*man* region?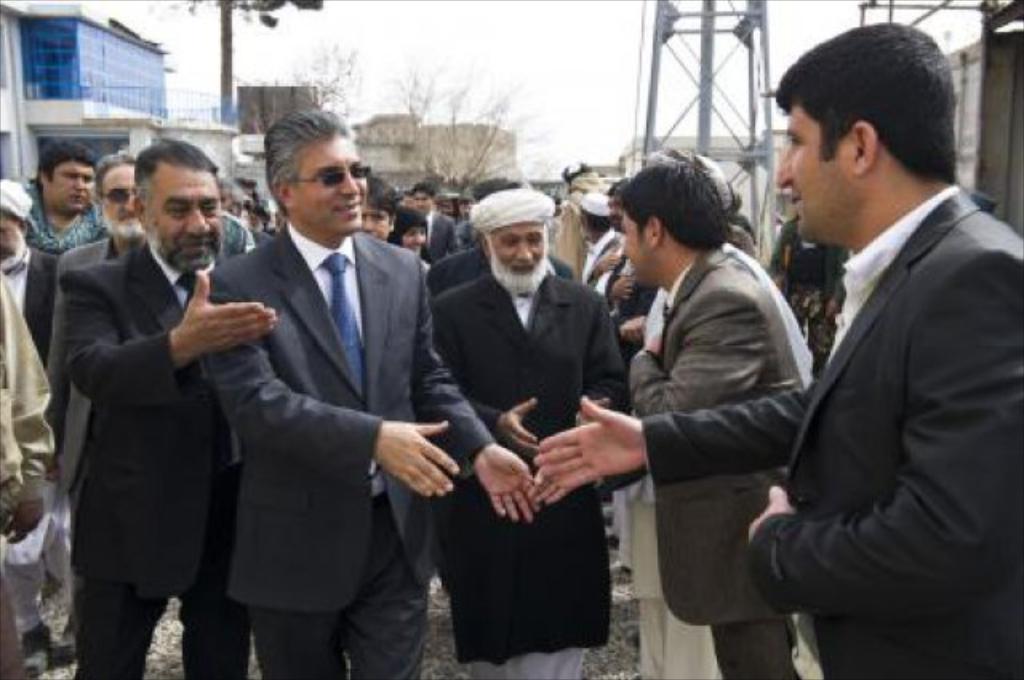
576 203 610 304
